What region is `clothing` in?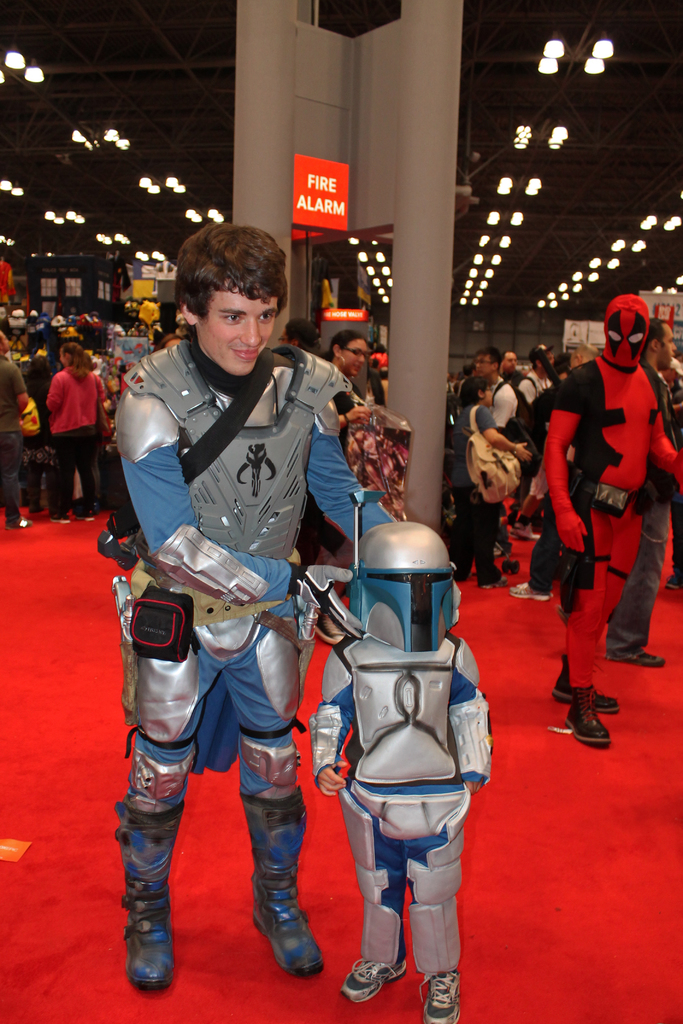
detection(106, 326, 386, 962).
